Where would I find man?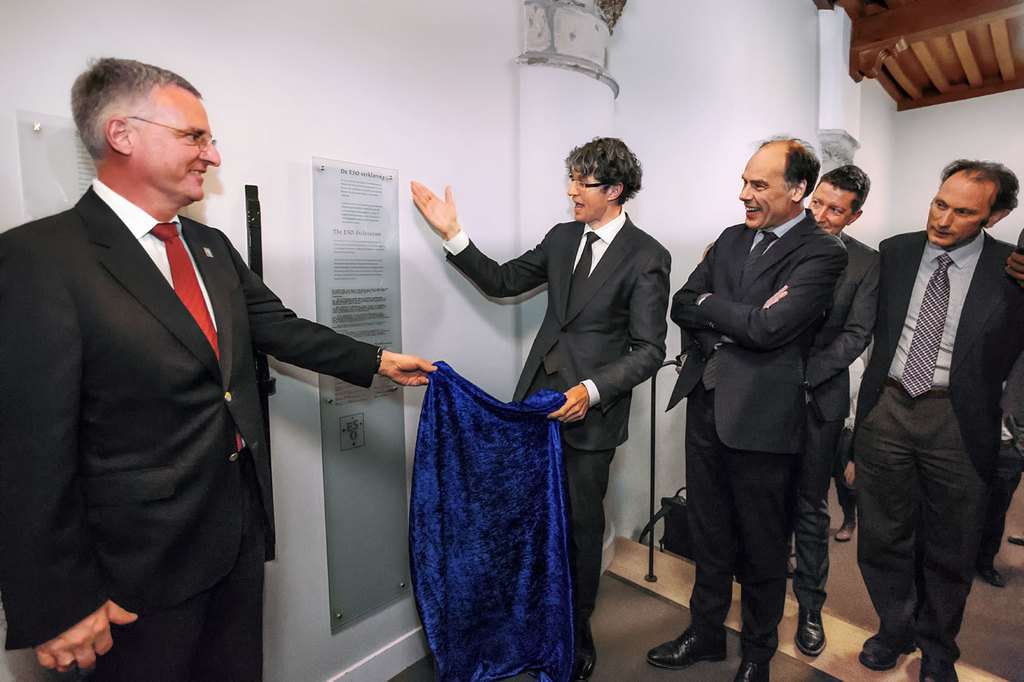
At region(970, 428, 1023, 588).
